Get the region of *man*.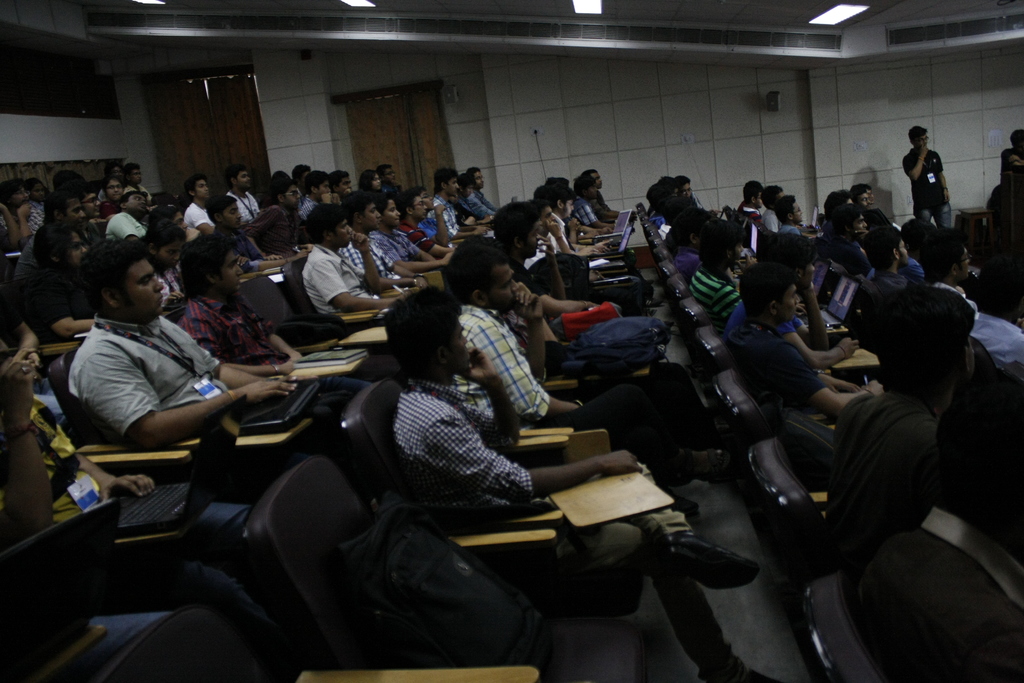
<box>8,189,87,319</box>.
